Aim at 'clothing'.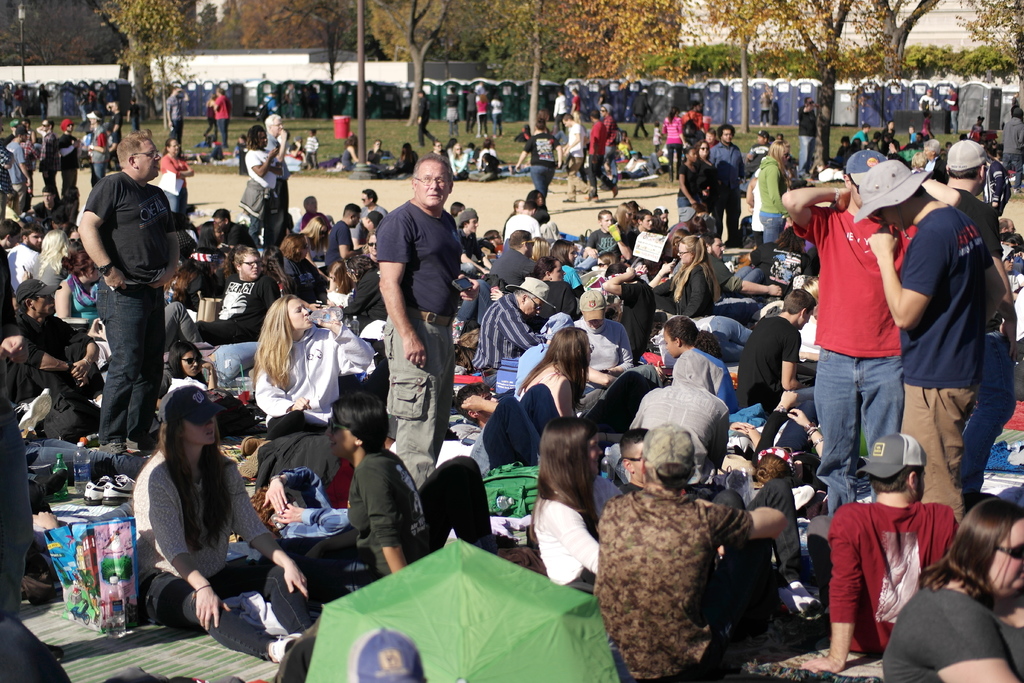
Aimed at <region>442, 94, 461, 129</region>.
